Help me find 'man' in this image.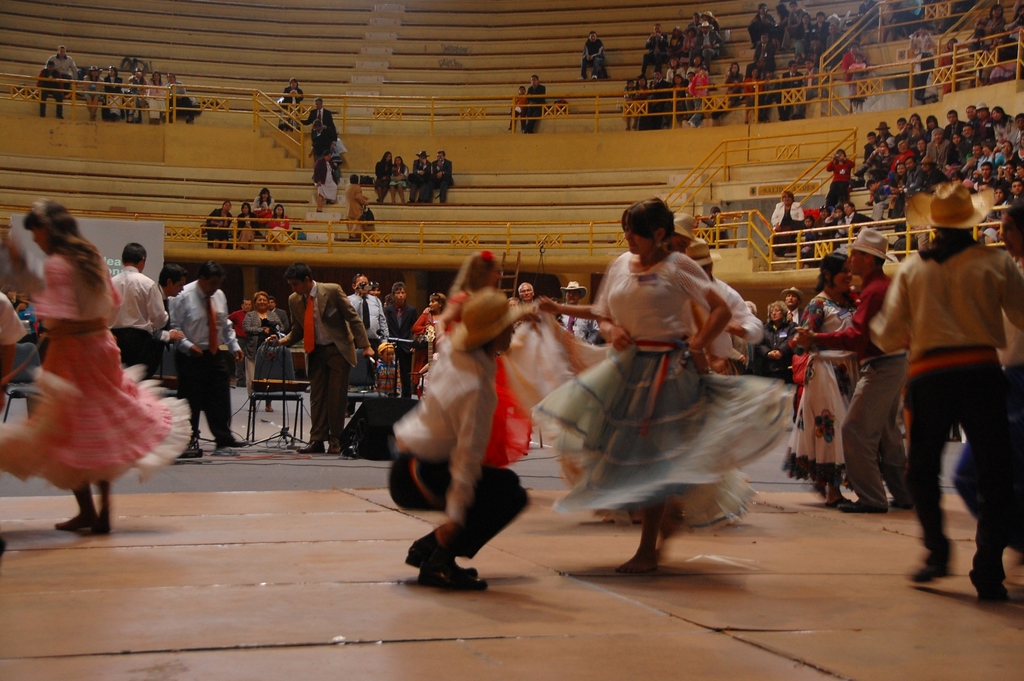
Found it: <bbox>637, 20, 669, 80</bbox>.
